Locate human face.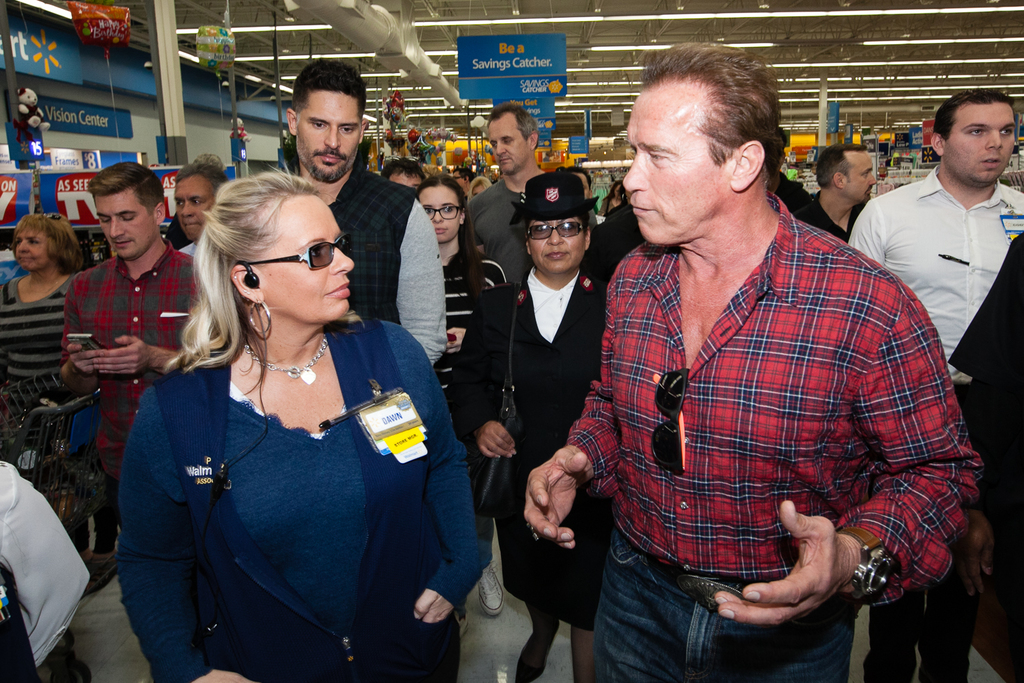
Bounding box: [171, 174, 209, 239].
